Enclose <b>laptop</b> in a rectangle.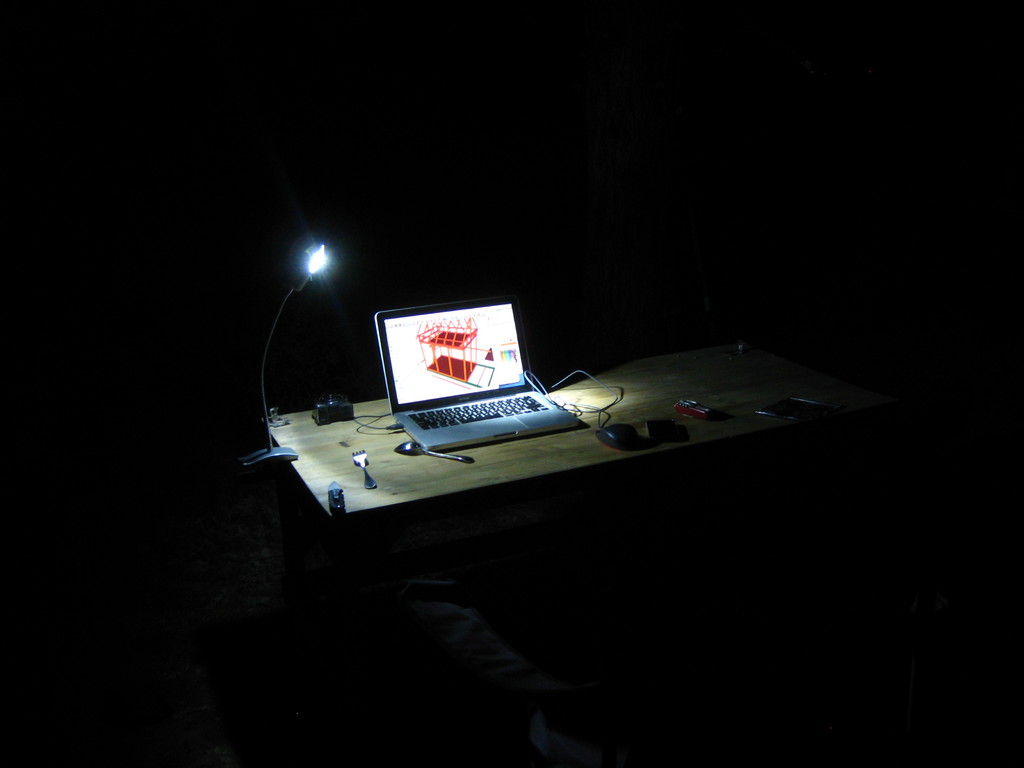
363:283:580:458.
